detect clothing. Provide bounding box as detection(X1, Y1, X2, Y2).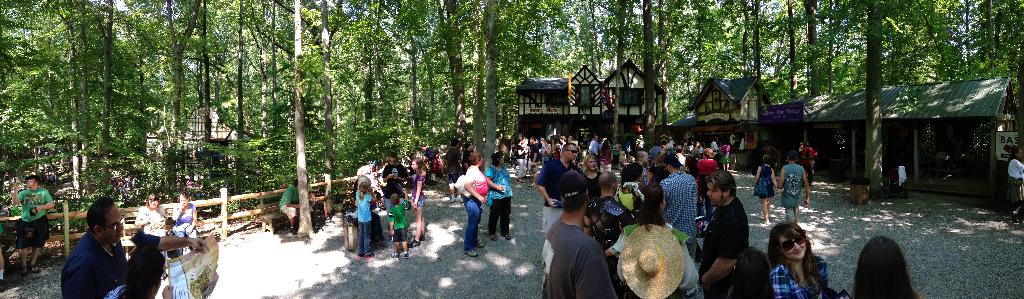
detection(415, 152, 426, 166).
